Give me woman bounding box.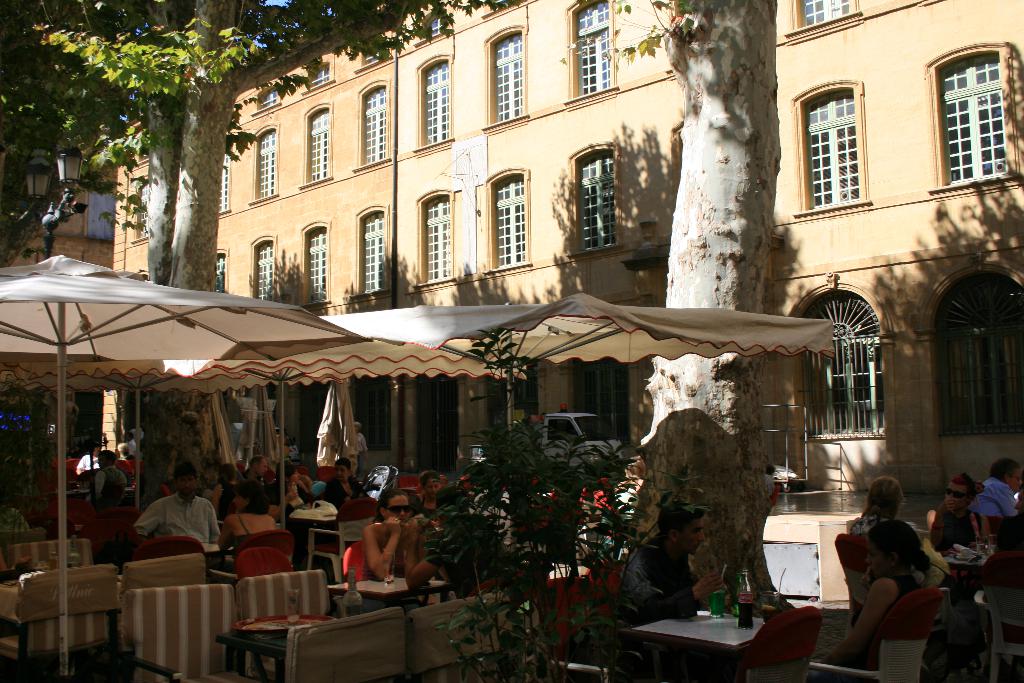
rect(408, 471, 444, 520).
